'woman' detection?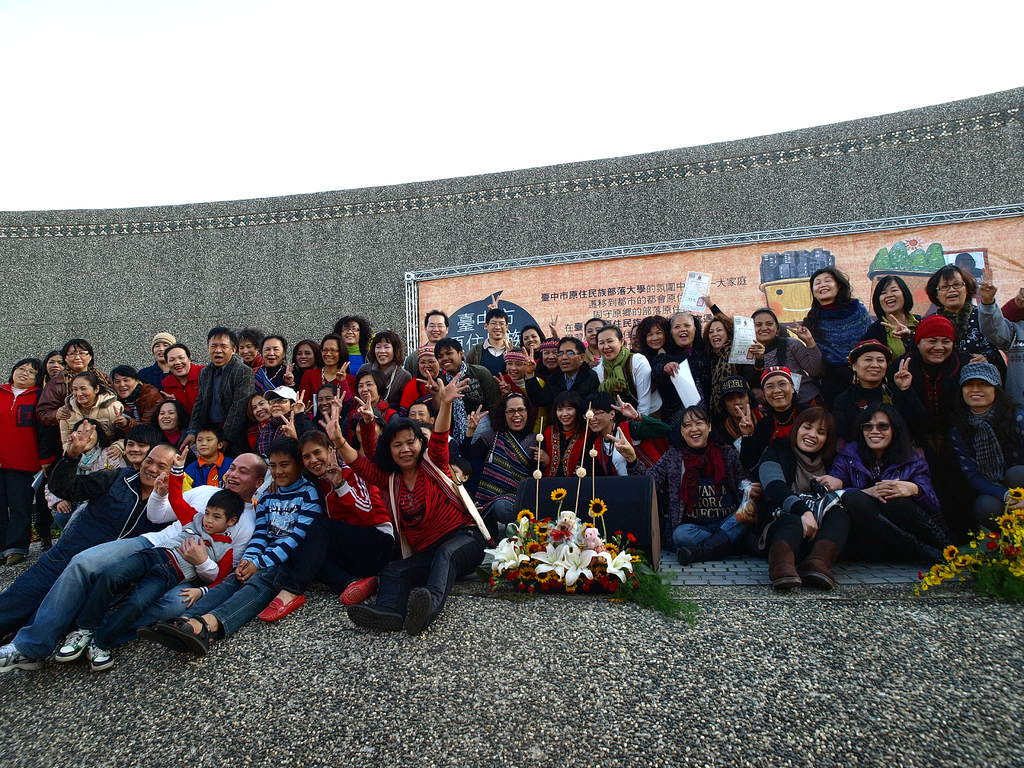
bbox=(298, 429, 399, 607)
